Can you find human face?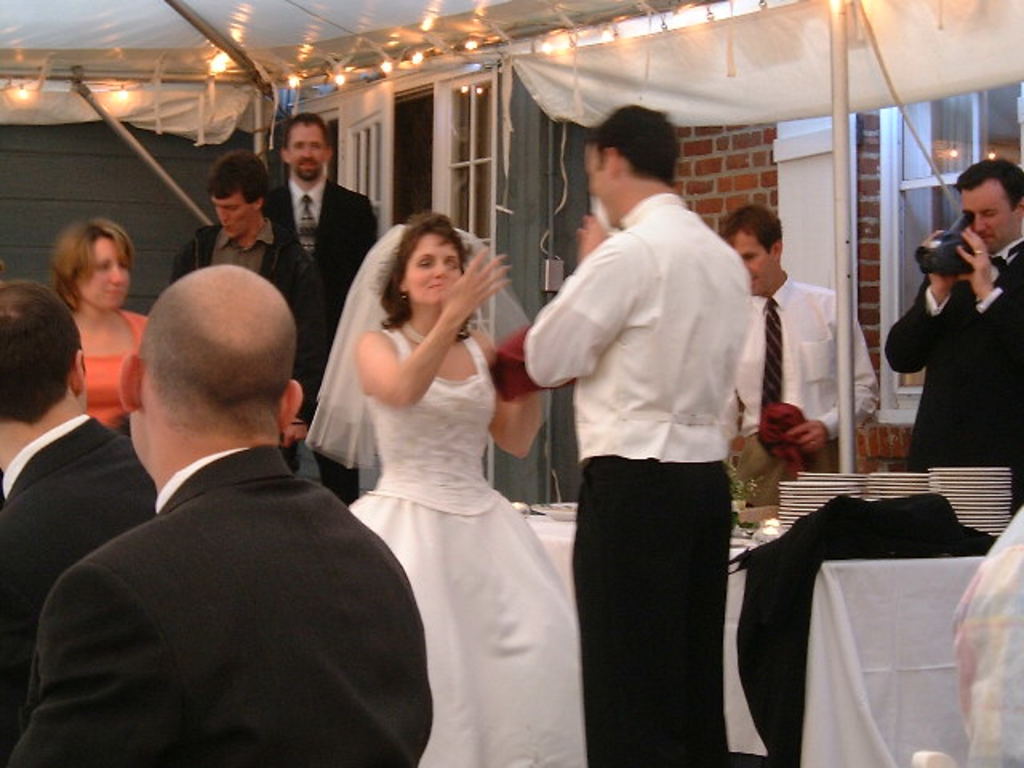
Yes, bounding box: x1=122, y1=421, x2=133, y2=435.
